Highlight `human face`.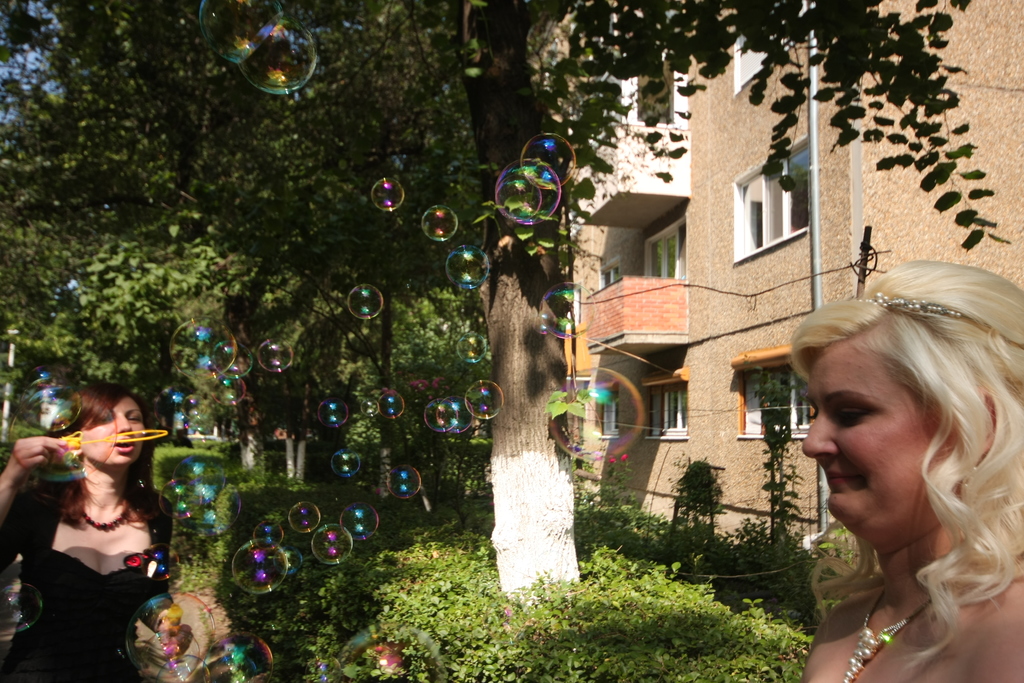
Highlighted region: <bbox>78, 397, 145, 465</bbox>.
